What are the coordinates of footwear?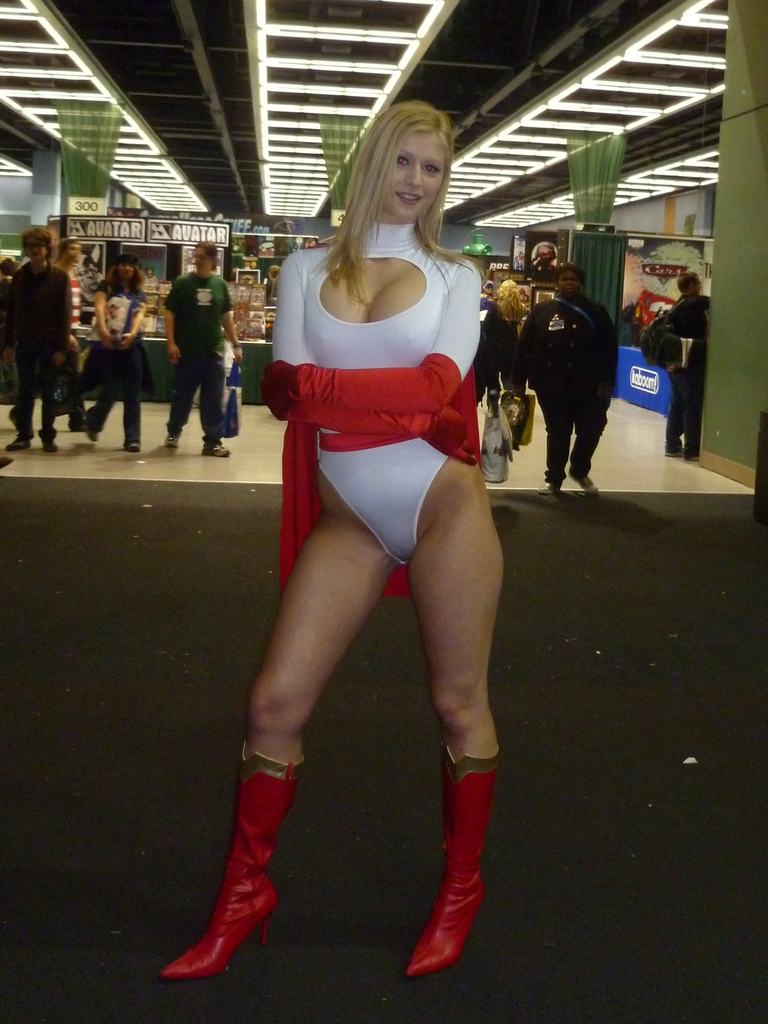
7, 442, 30, 449.
